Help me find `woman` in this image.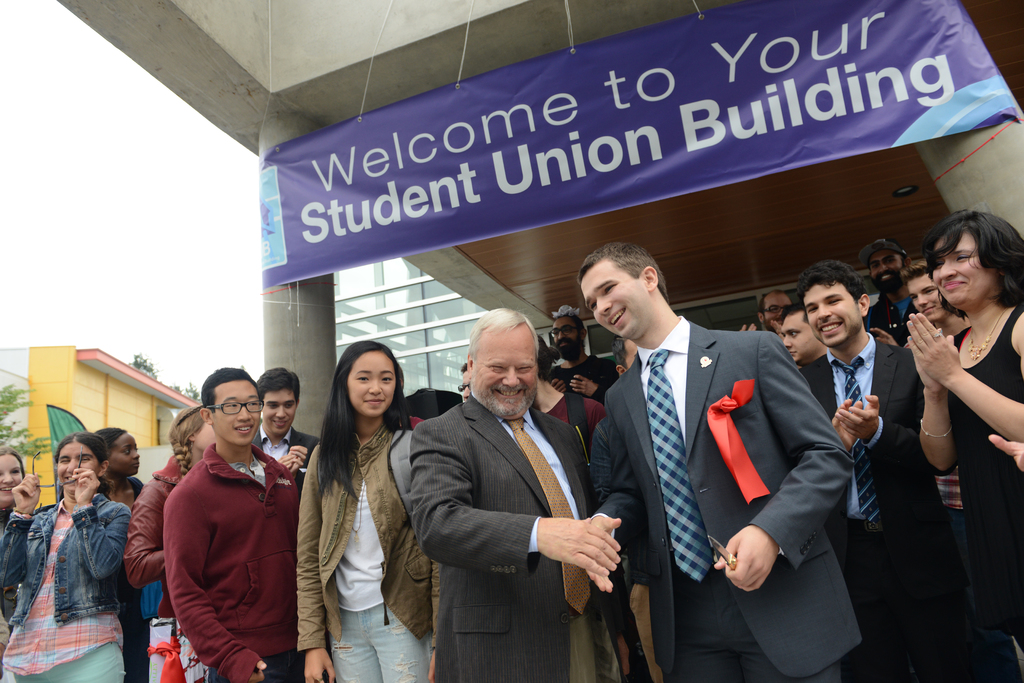
Found it: locate(900, 207, 1023, 682).
